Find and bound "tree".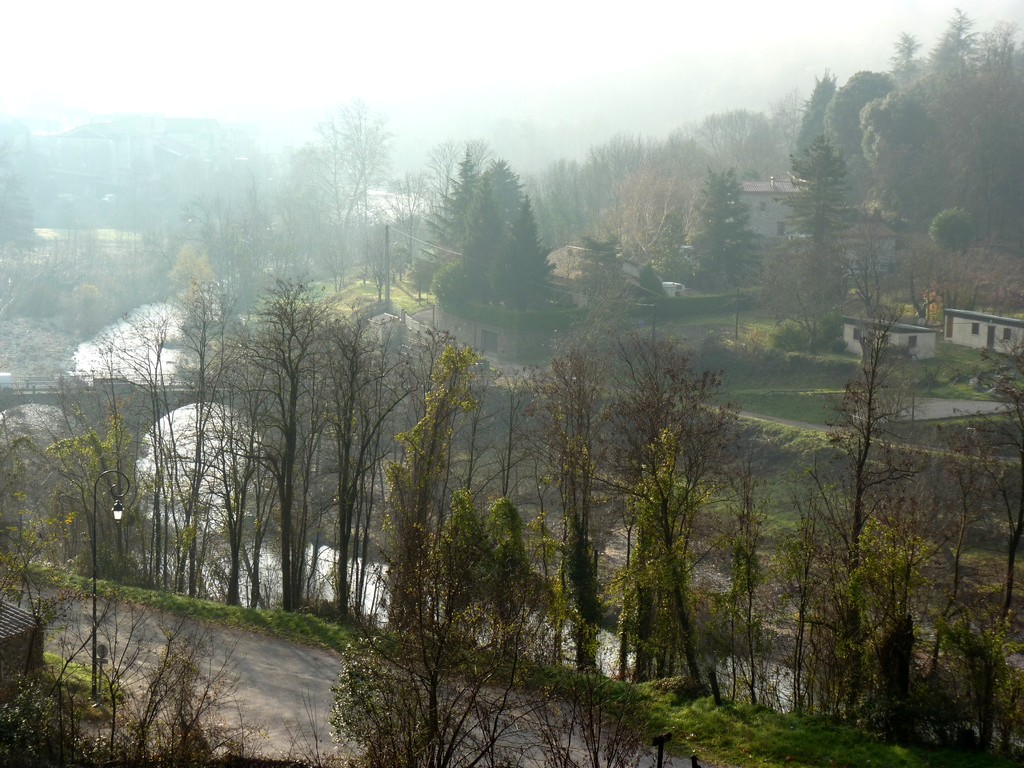
Bound: Rect(570, 224, 642, 354).
